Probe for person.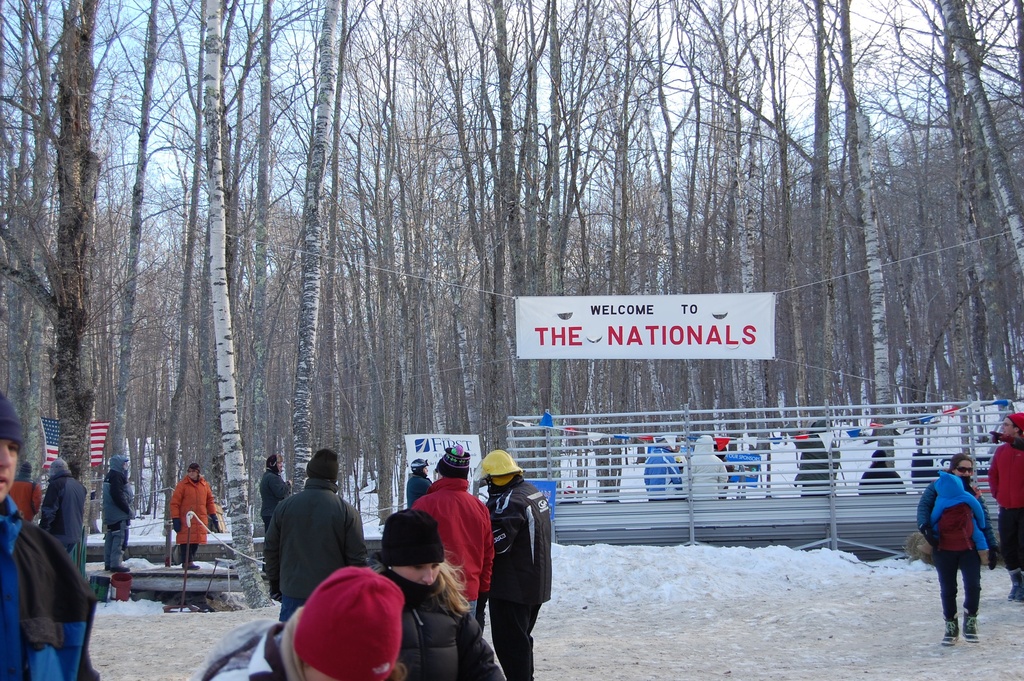
Probe result: rect(255, 452, 294, 534).
